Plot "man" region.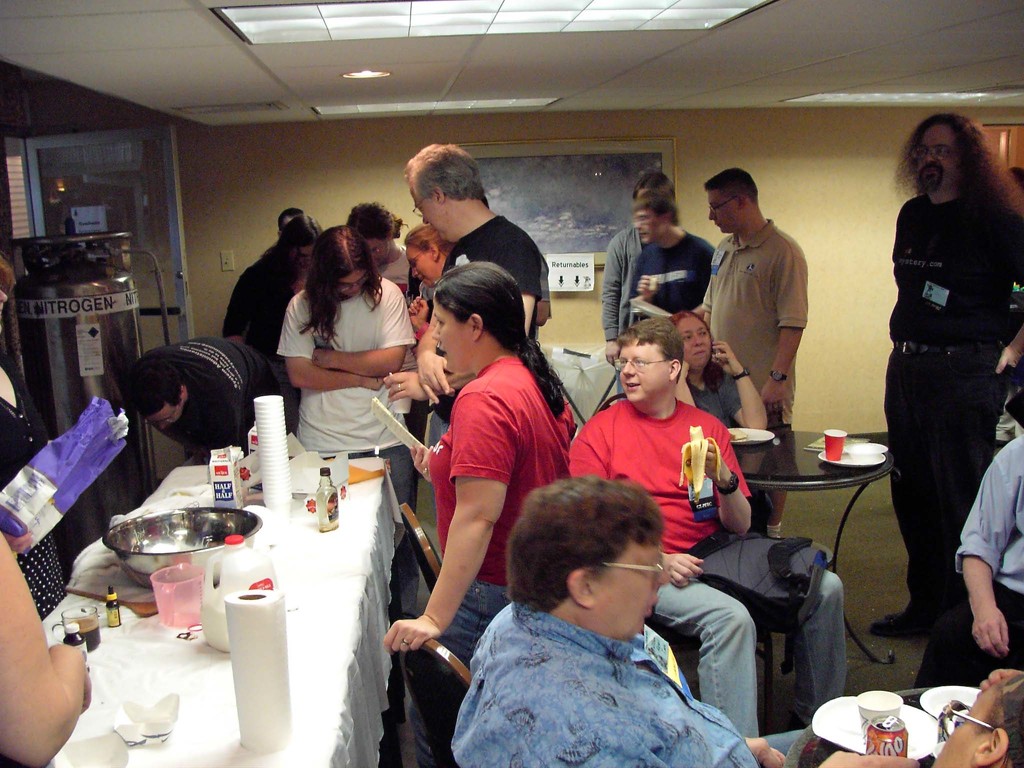
Plotted at locate(618, 173, 720, 333).
